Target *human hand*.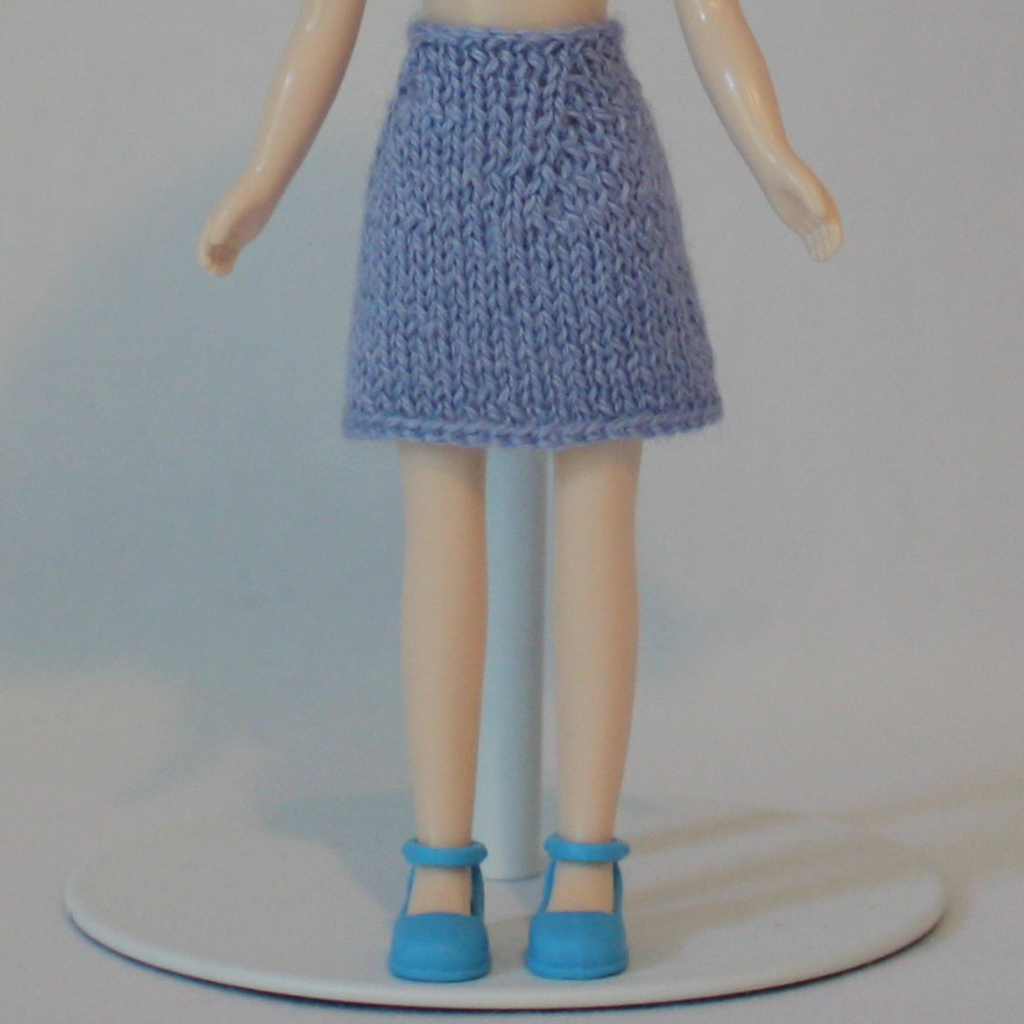
Target region: {"x1": 199, "y1": 173, "x2": 273, "y2": 279}.
